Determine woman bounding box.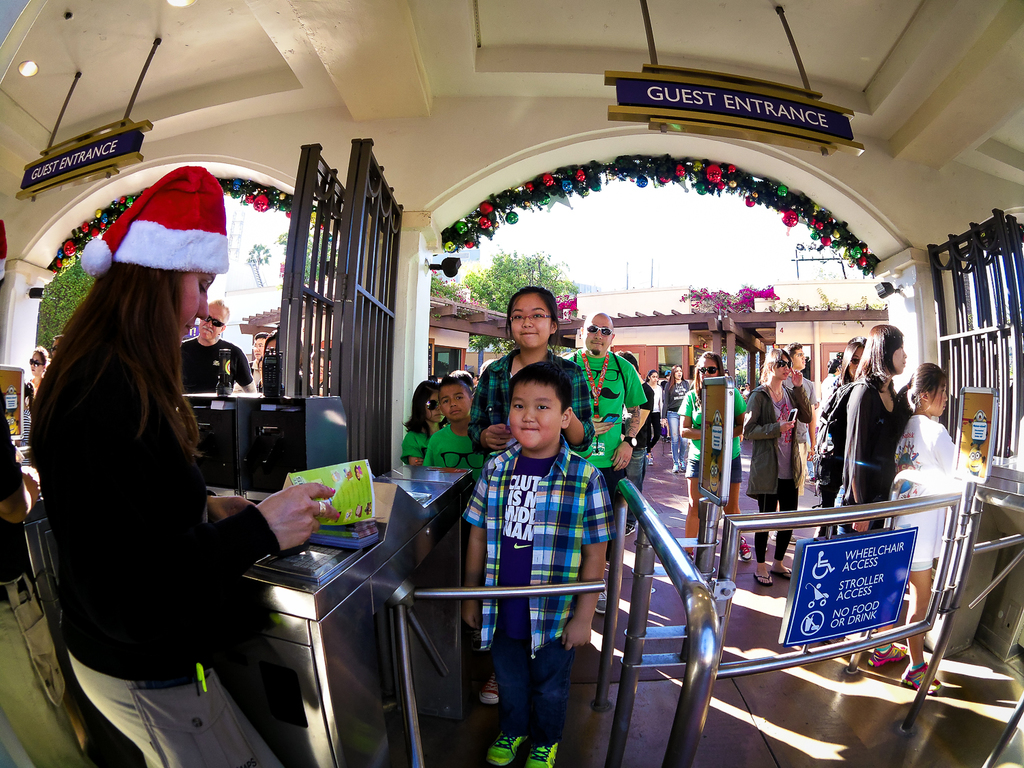
Determined: {"x1": 815, "y1": 341, "x2": 867, "y2": 515}.
